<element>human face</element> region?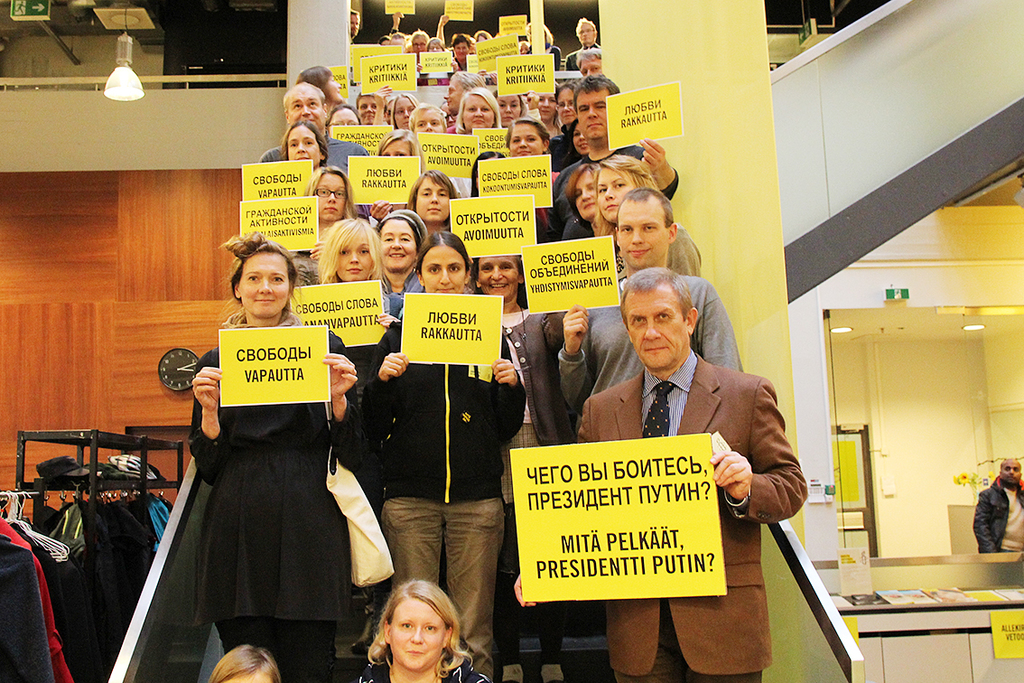
box(377, 137, 408, 160)
